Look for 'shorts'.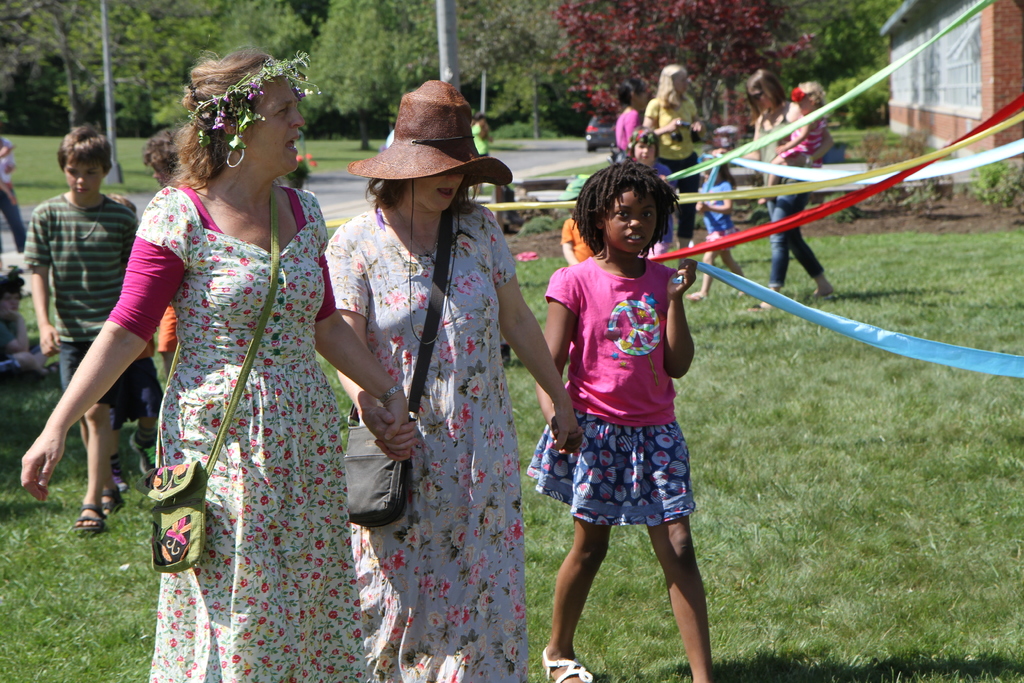
Found: bbox=[524, 411, 696, 531].
